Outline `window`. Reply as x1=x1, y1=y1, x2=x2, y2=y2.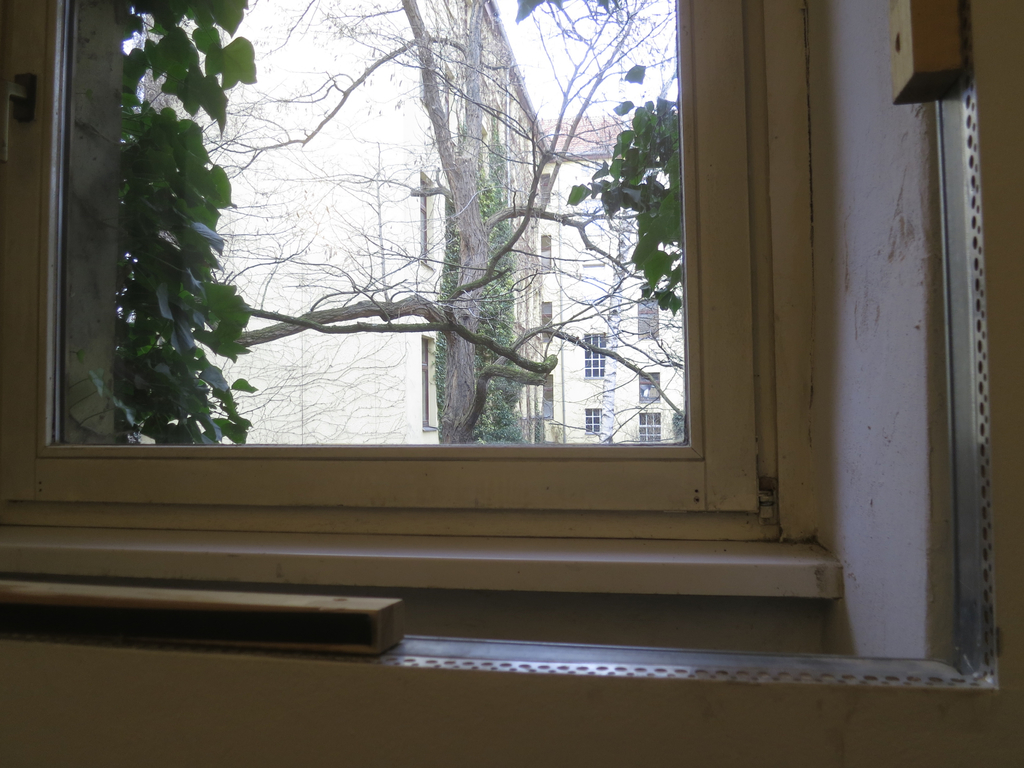
x1=416, y1=66, x2=429, y2=111.
